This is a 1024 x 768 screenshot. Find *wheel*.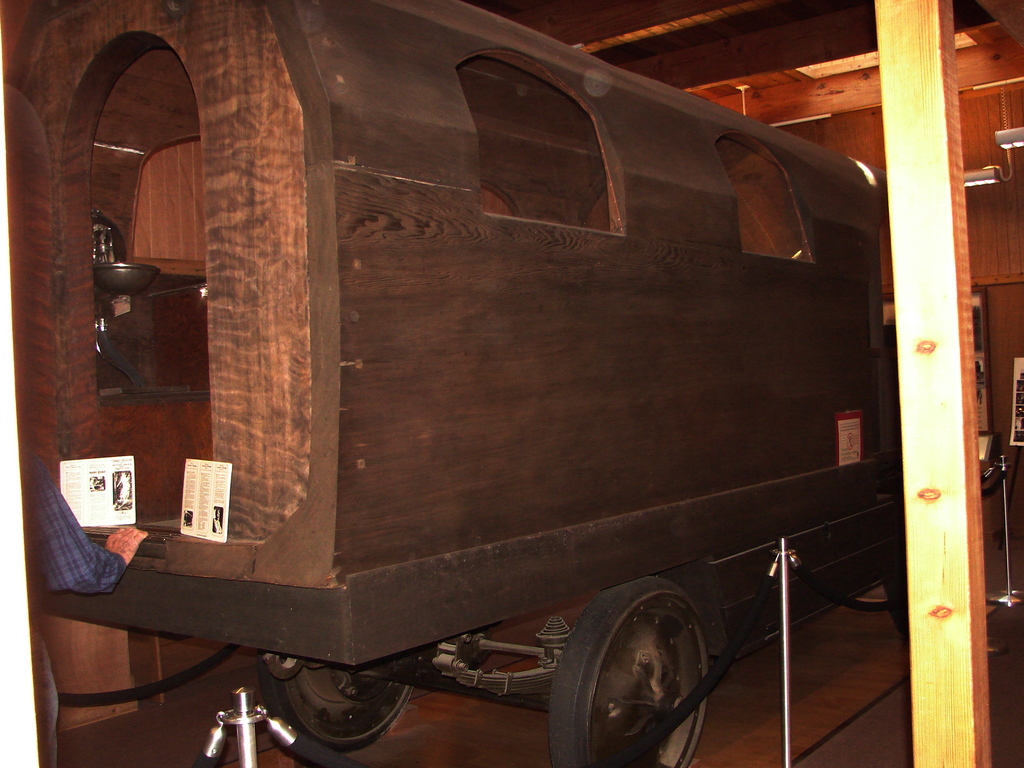
Bounding box: [546, 579, 733, 756].
